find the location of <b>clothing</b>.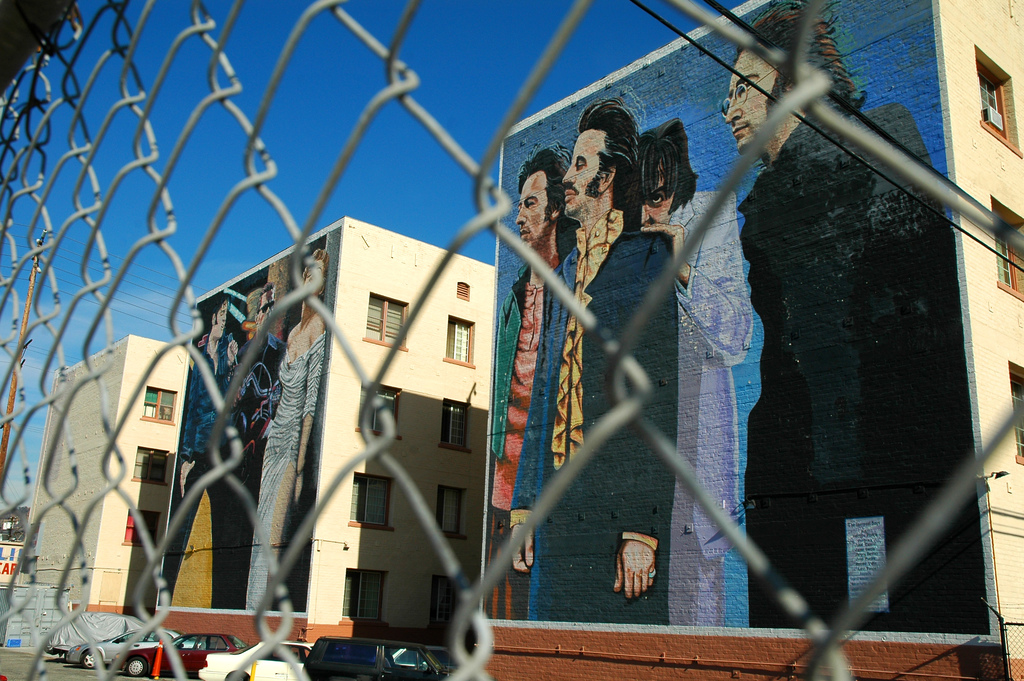
Location: detection(219, 327, 280, 619).
